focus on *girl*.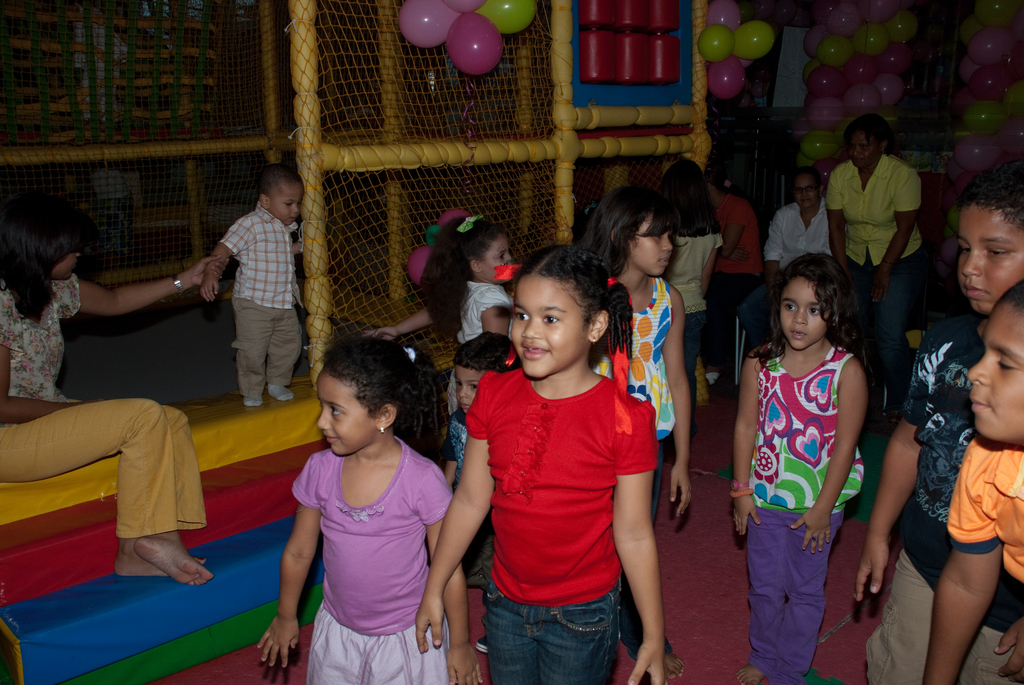
Focused at [x1=854, y1=161, x2=1023, y2=684].
